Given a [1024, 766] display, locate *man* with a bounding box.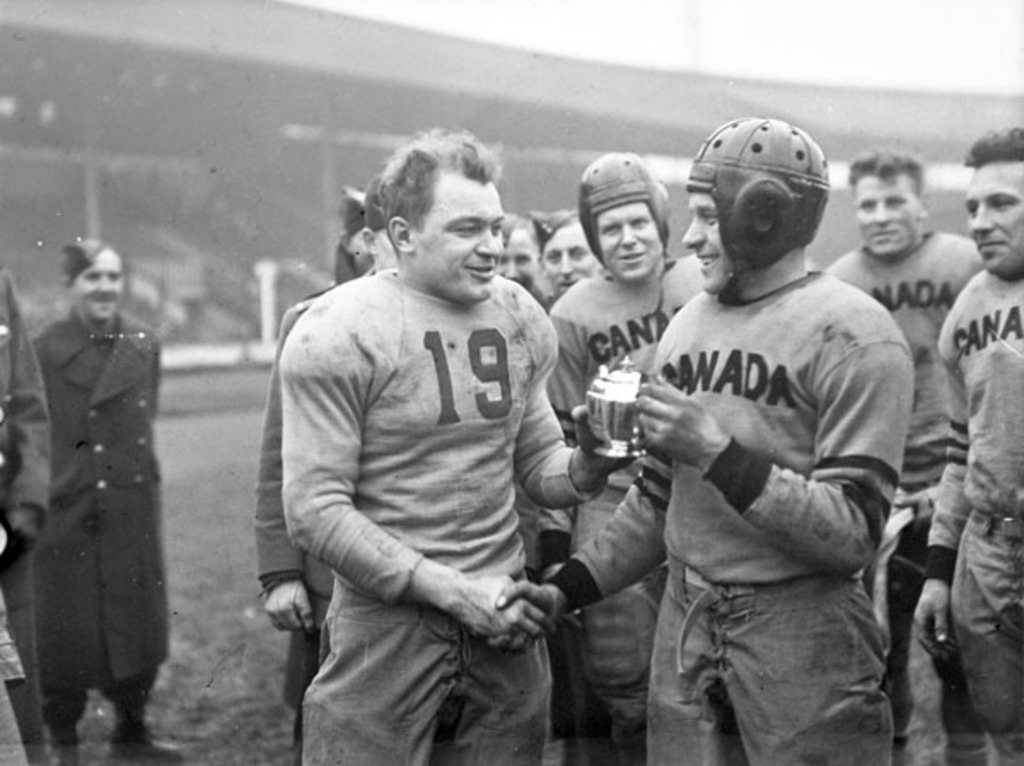
Located: <region>0, 261, 61, 764</region>.
